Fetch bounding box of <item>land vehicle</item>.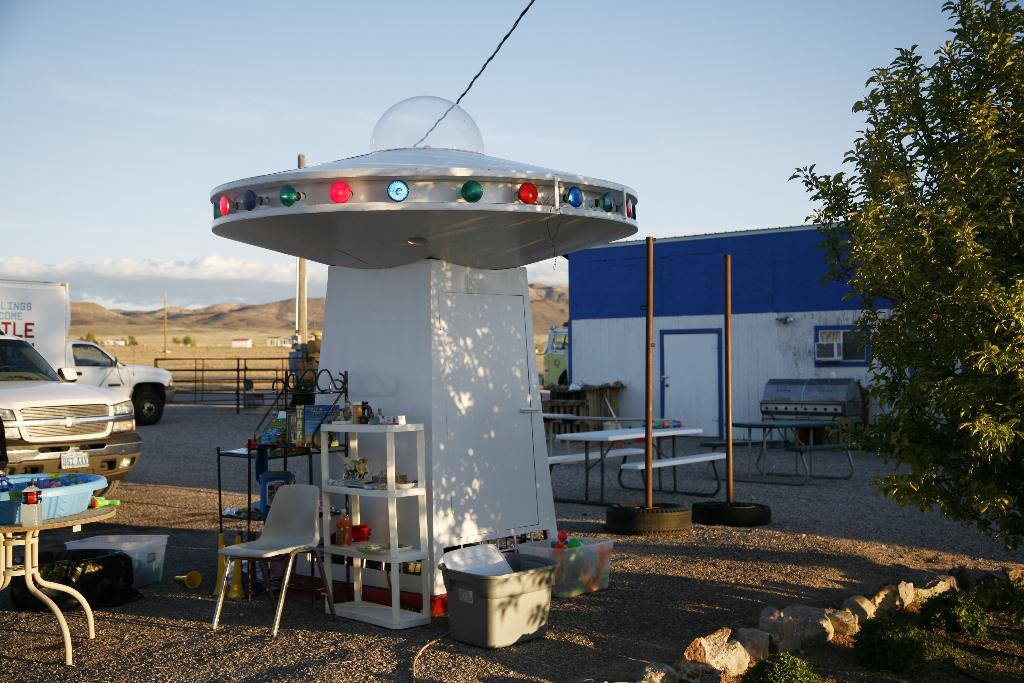
Bbox: crop(0, 283, 173, 428).
